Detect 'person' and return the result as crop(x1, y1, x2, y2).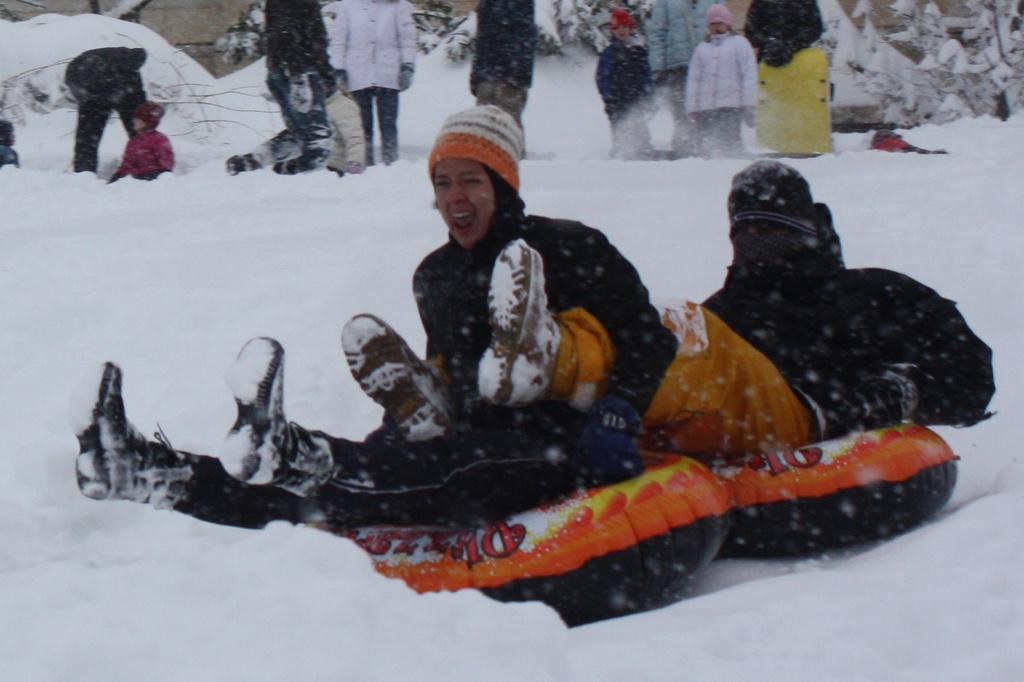
crop(77, 106, 679, 530).
